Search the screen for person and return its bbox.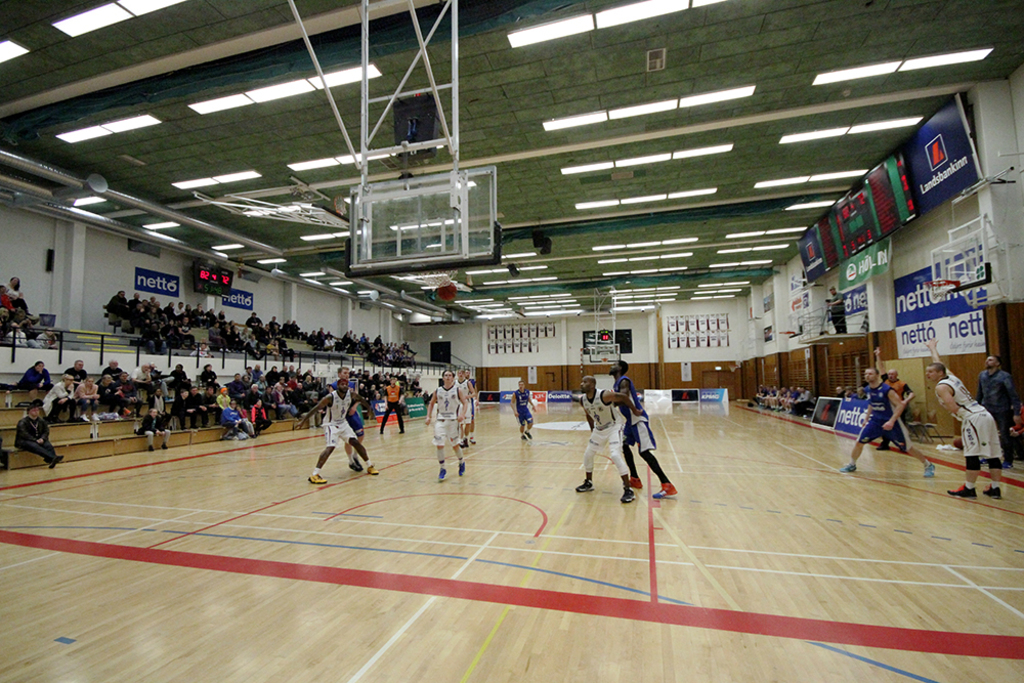
Found: l=16, t=398, r=65, b=470.
